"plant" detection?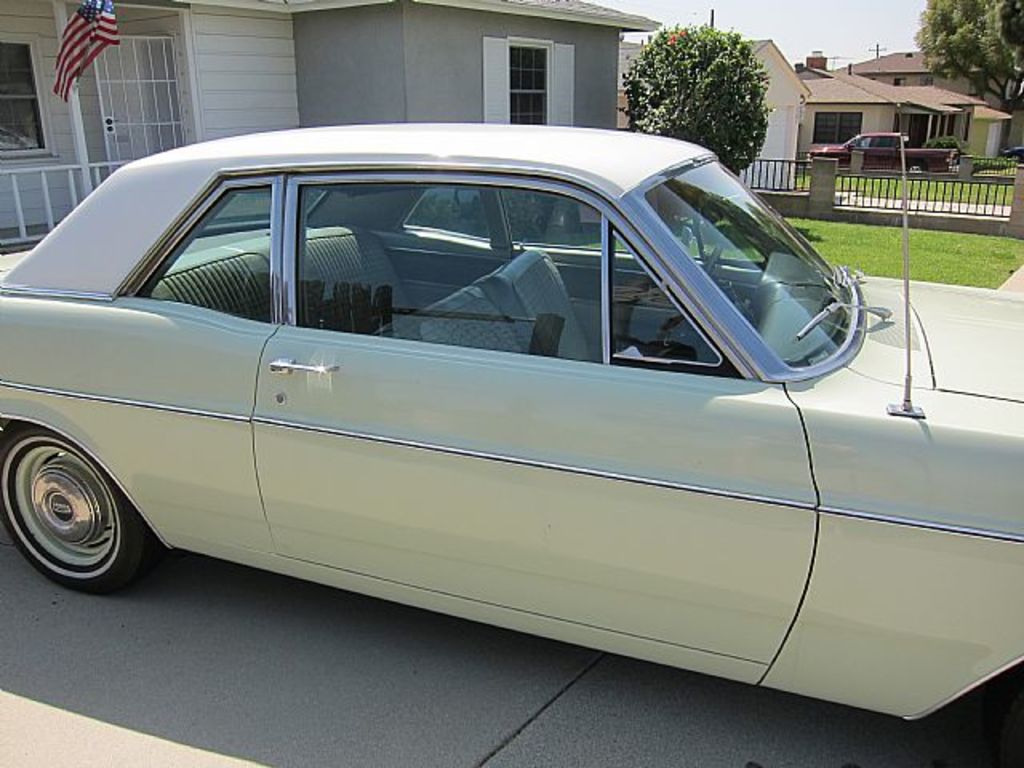
[621, 19, 774, 176]
